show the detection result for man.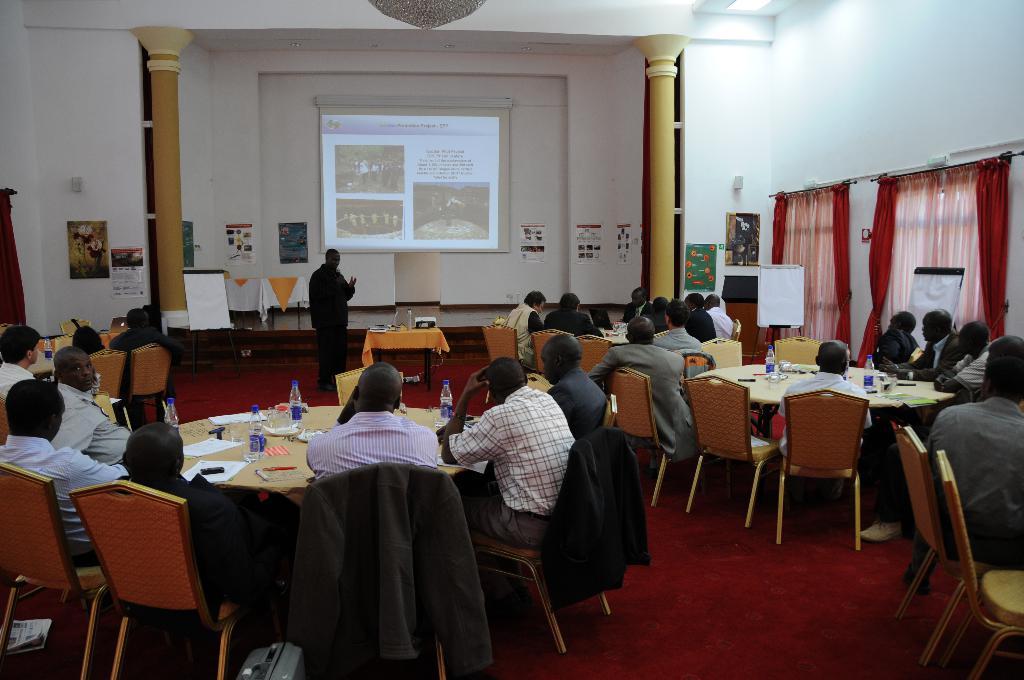
bbox(0, 378, 124, 569).
